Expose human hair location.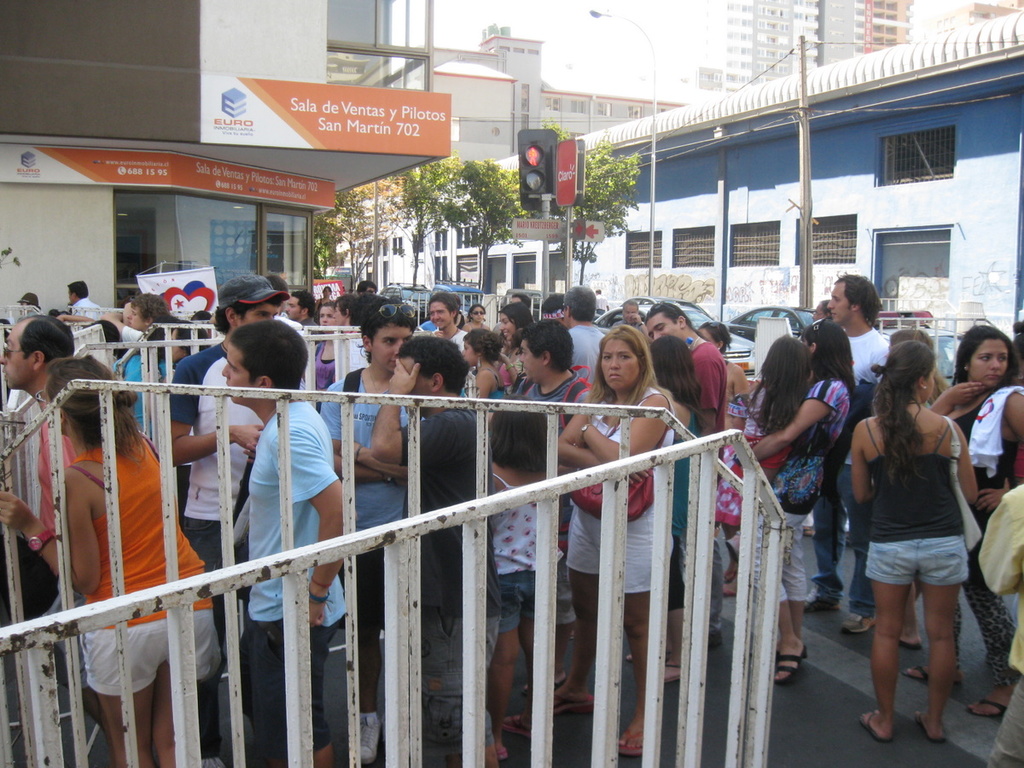
Exposed at 228,323,310,399.
